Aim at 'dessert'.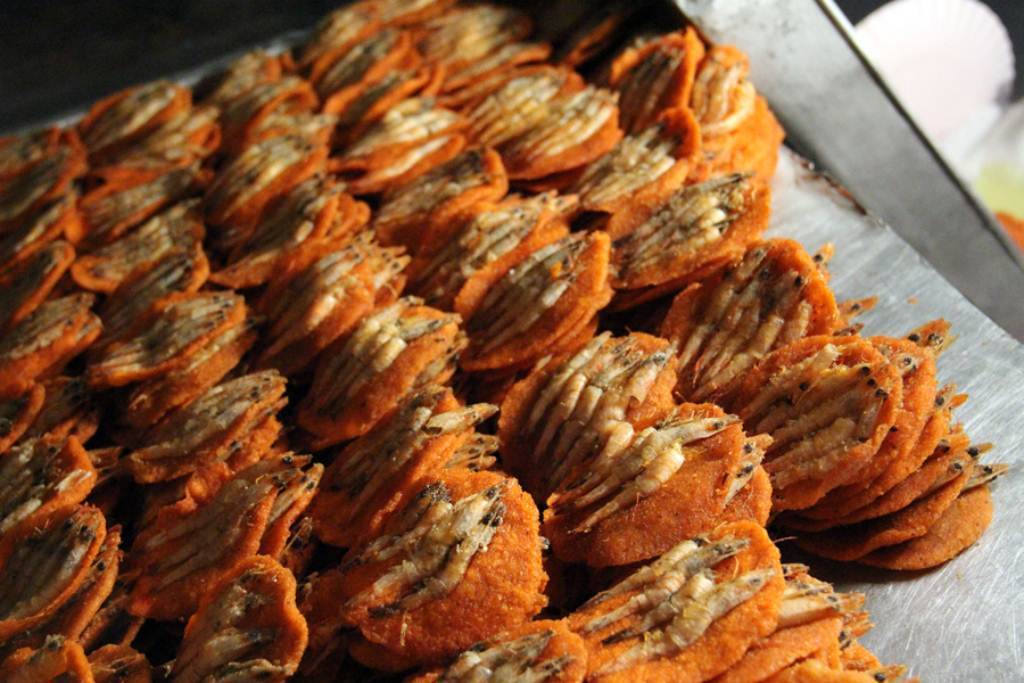
Aimed at region(443, 187, 588, 315).
